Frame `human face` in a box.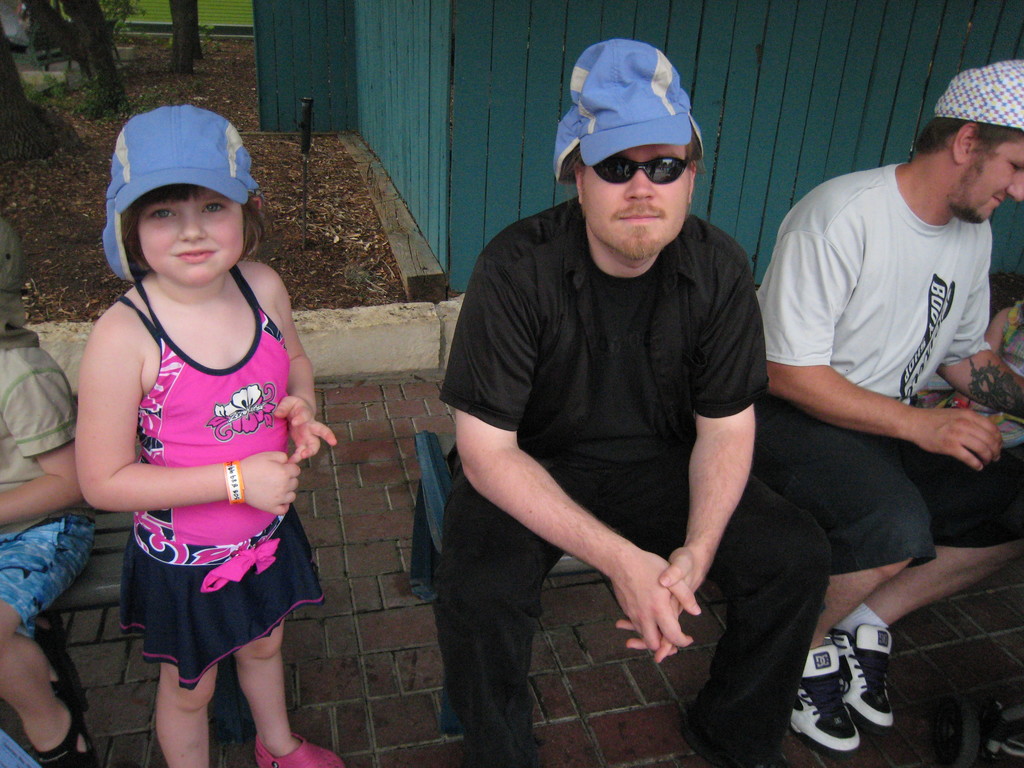
l=578, t=141, r=689, b=258.
